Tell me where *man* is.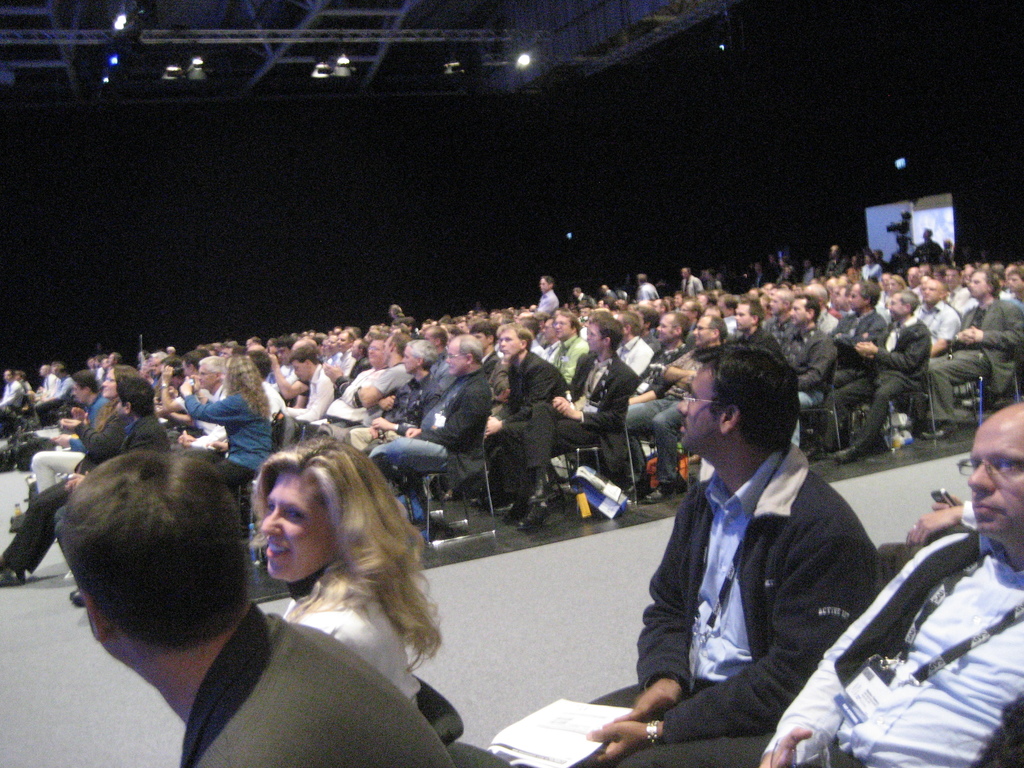
*man* is at box=[911, 278, 959, 358].
